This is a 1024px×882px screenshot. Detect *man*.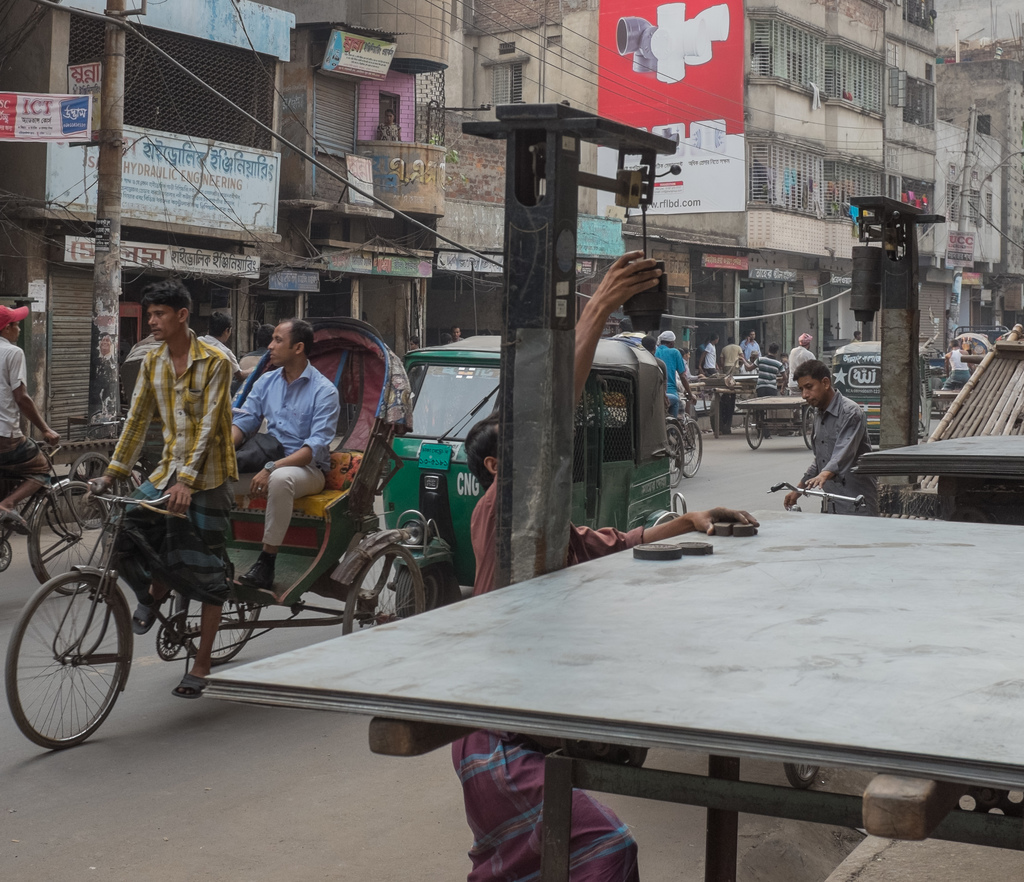
(716, 333, 735, 373).
